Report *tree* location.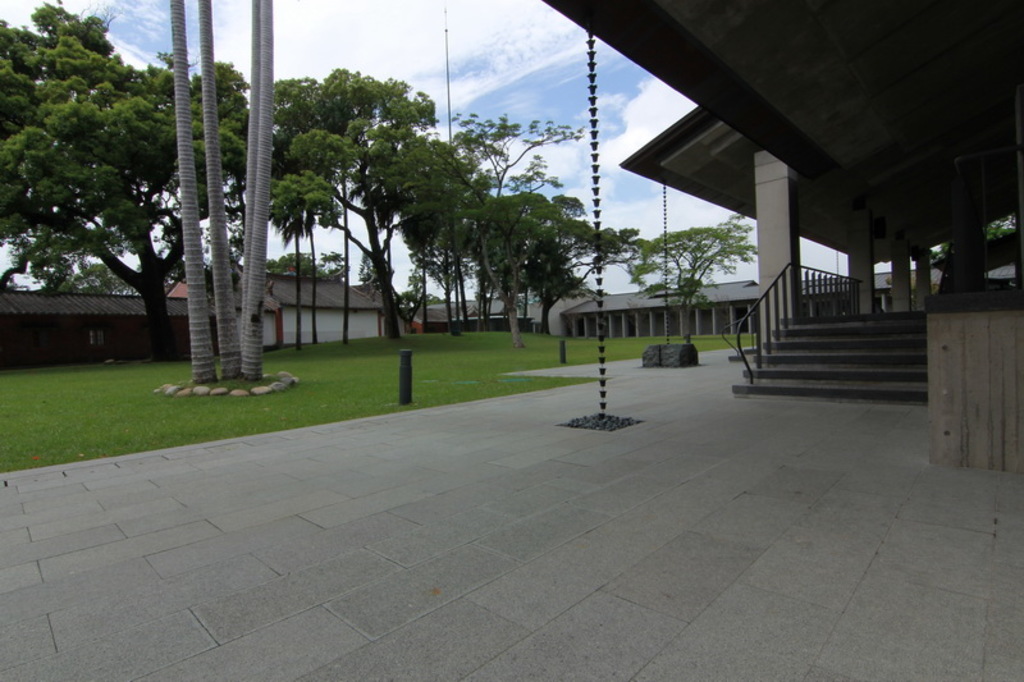
Report: x1=626, y1=206, x2=753, y2=345.
